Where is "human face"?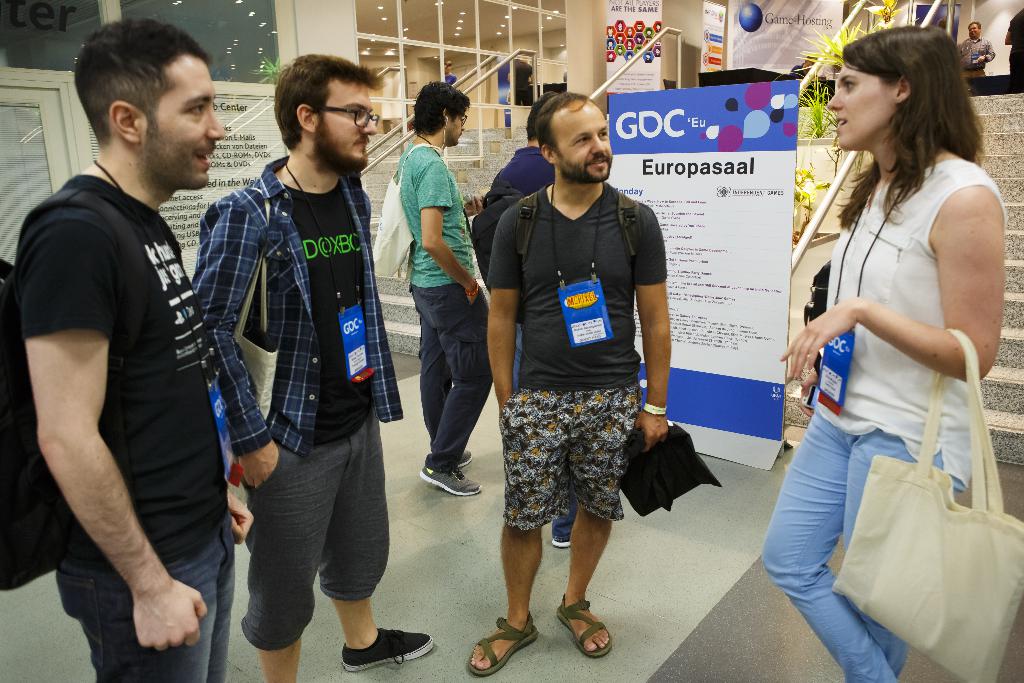
pyautogui.locateOnScreen(443, 106, 467, 146).
